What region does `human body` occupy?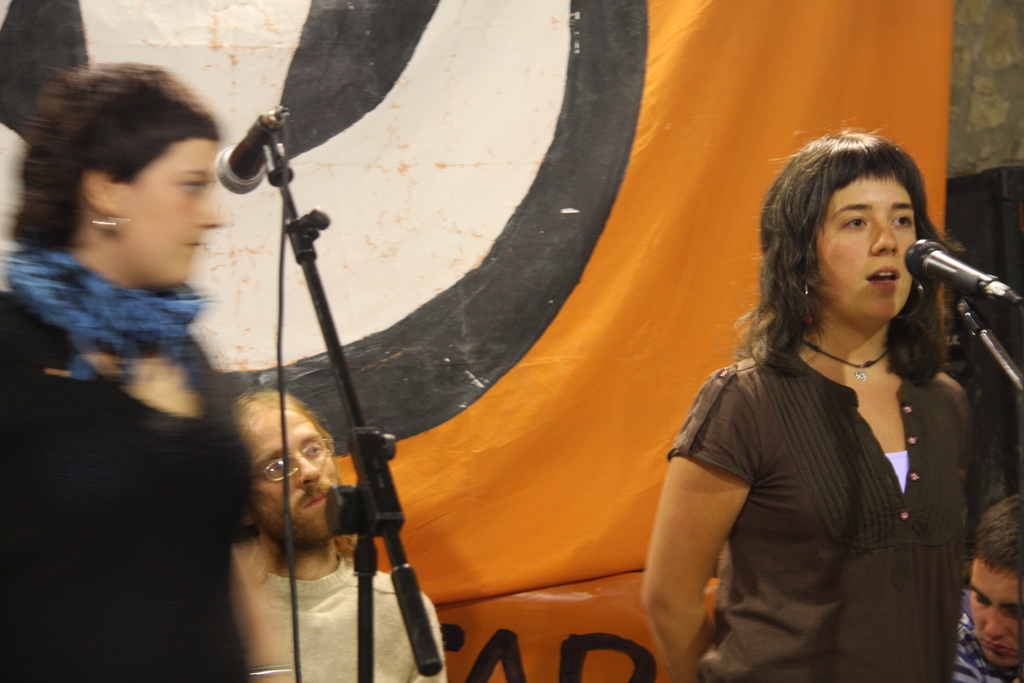
{"x1": 657, "y1": 135, "x2": 993, "y2": 682}.
